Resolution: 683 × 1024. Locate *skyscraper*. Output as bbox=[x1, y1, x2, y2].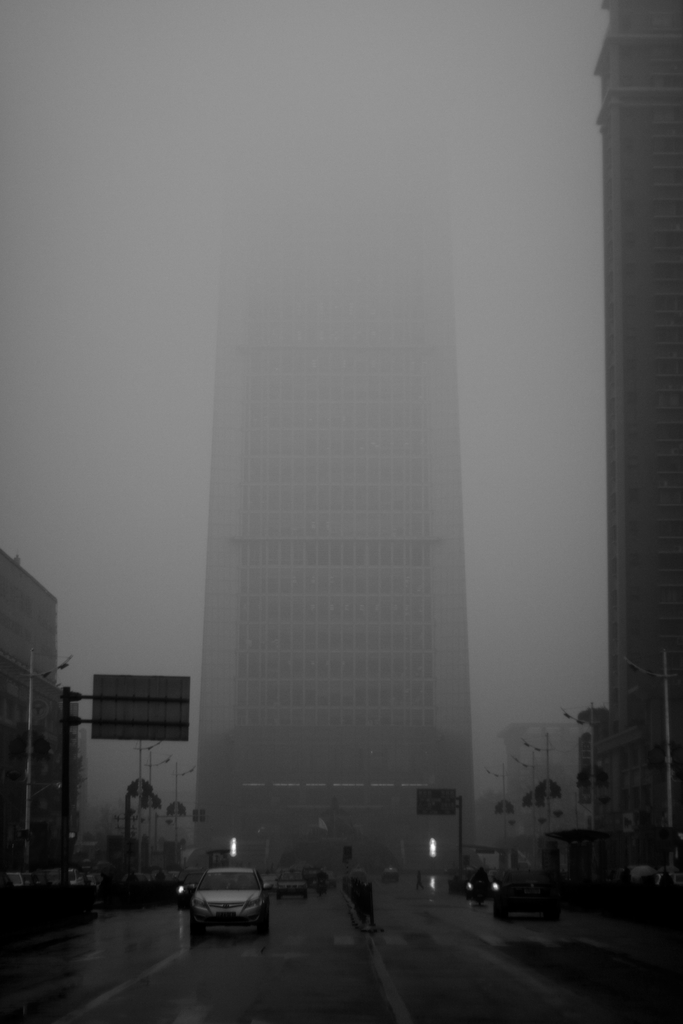
bbox=[189, 125, 478, 865].
